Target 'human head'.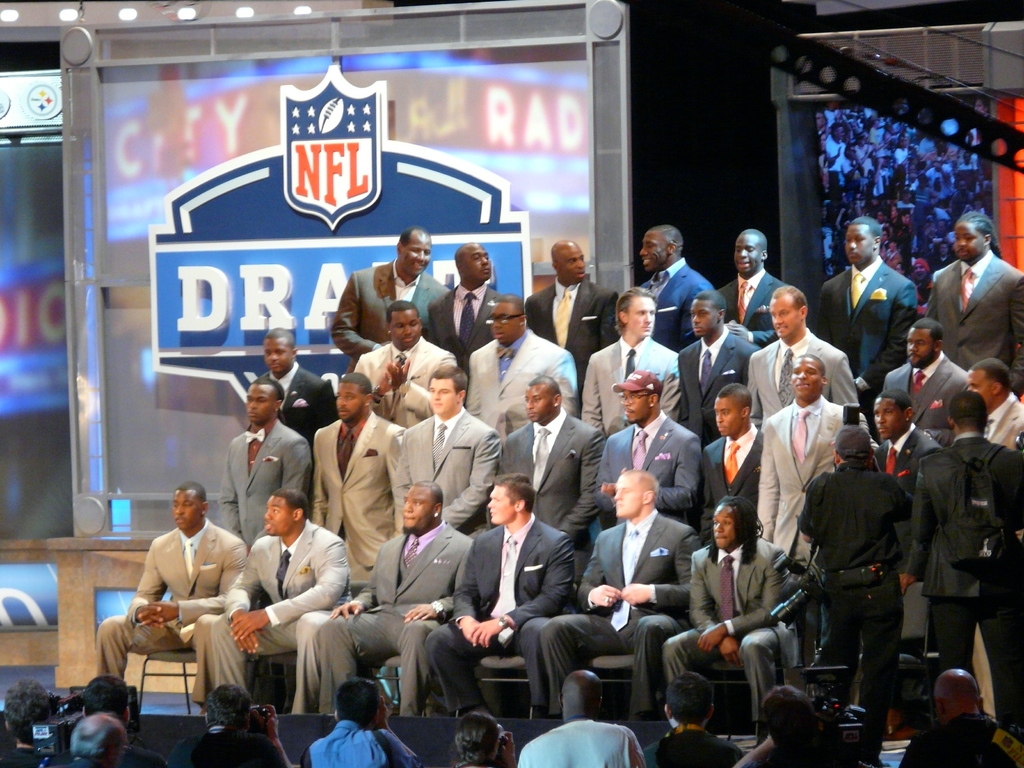
Target region: region(259, 490, 309, 536).
